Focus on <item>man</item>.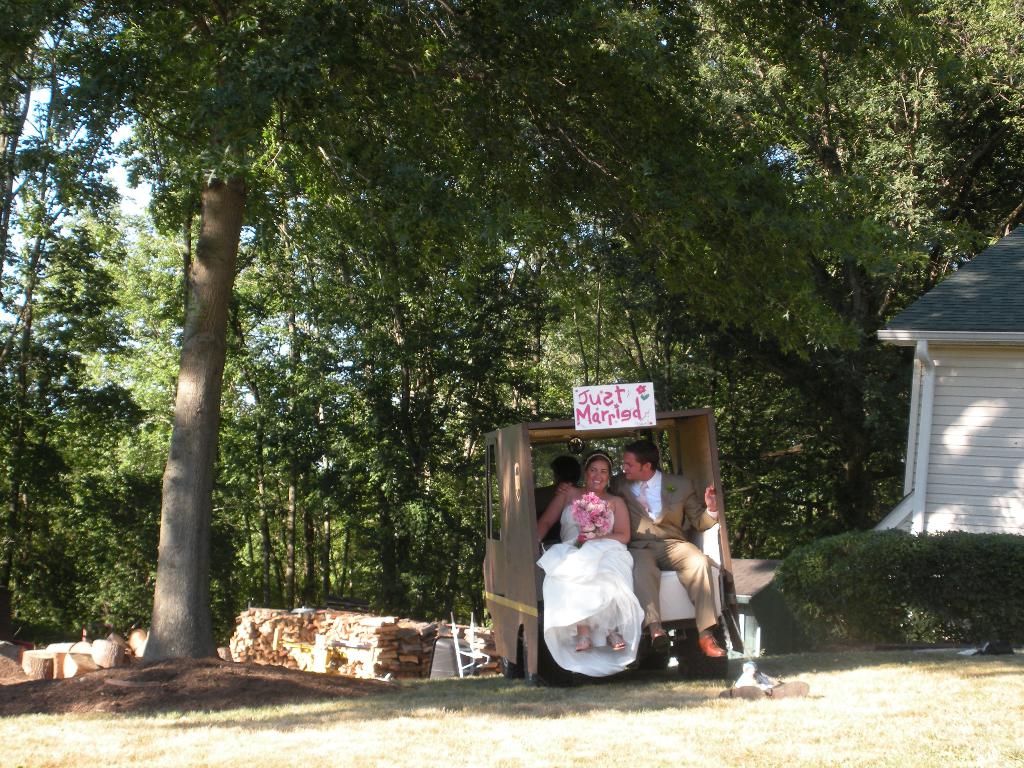
Focused at rect(552, 439, 719, 662).
